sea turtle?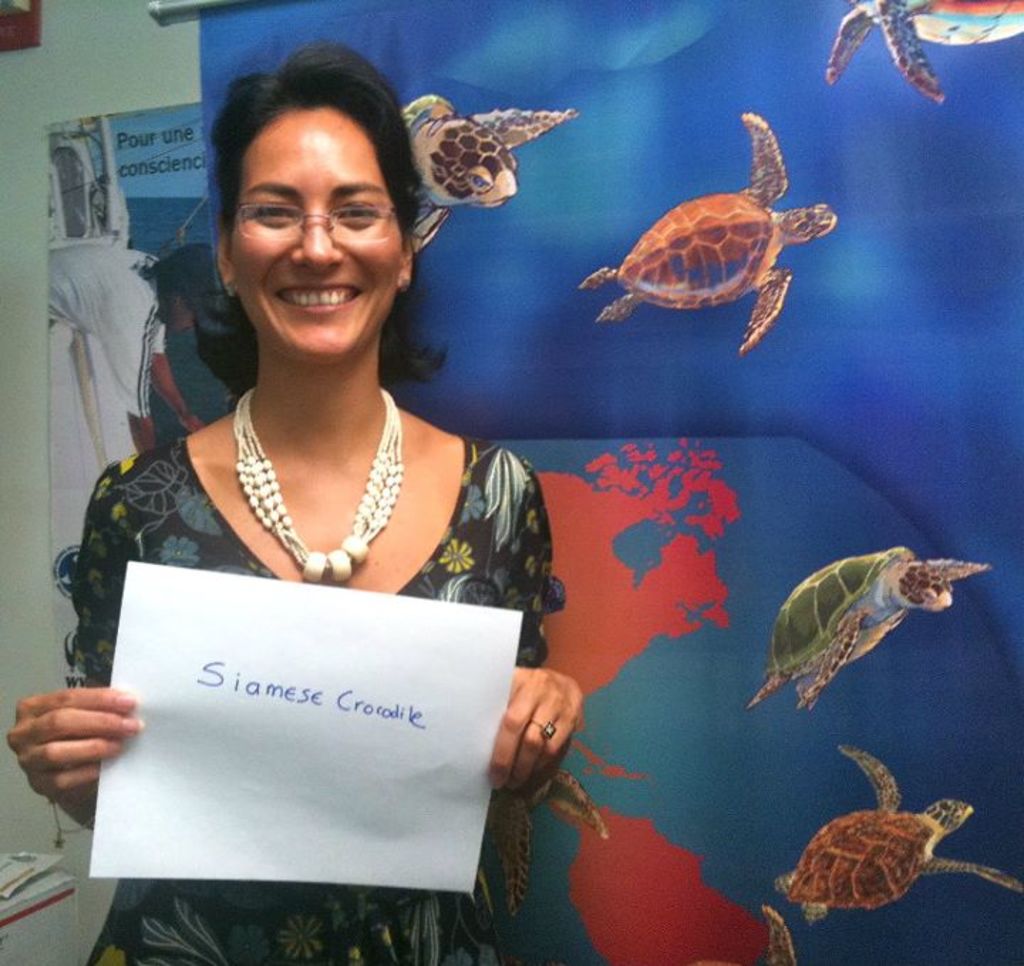
x1=745 y1=535 x2=987 y2=728
